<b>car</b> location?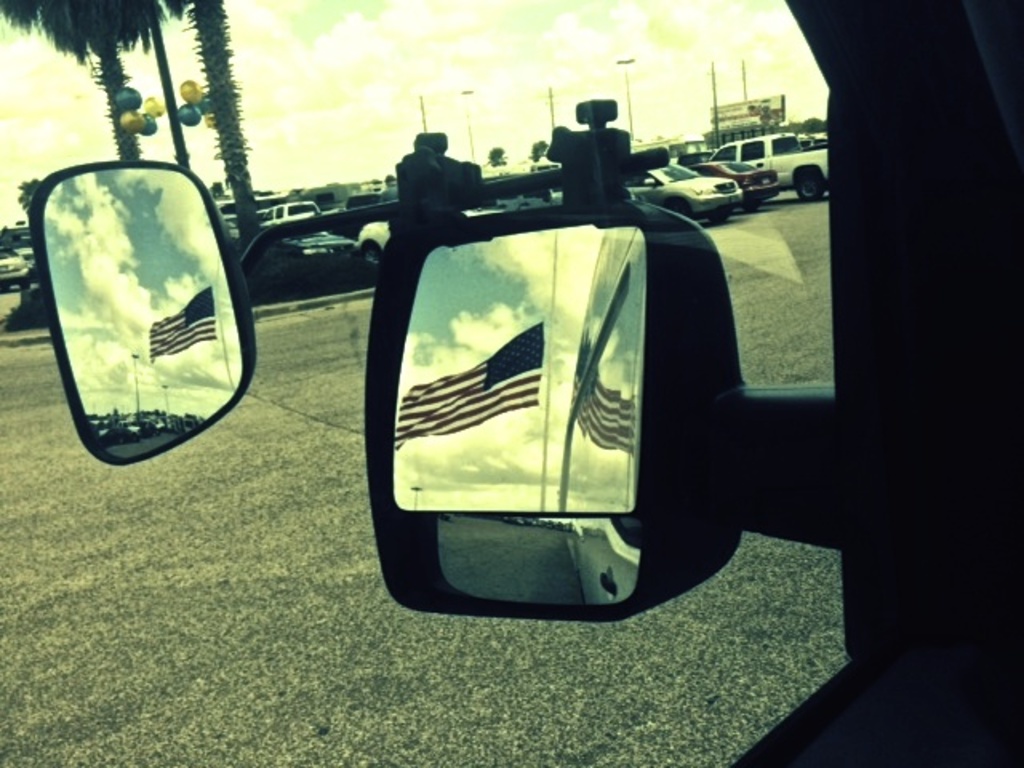
<bbox>626, 166, 744, 221</bbox>
